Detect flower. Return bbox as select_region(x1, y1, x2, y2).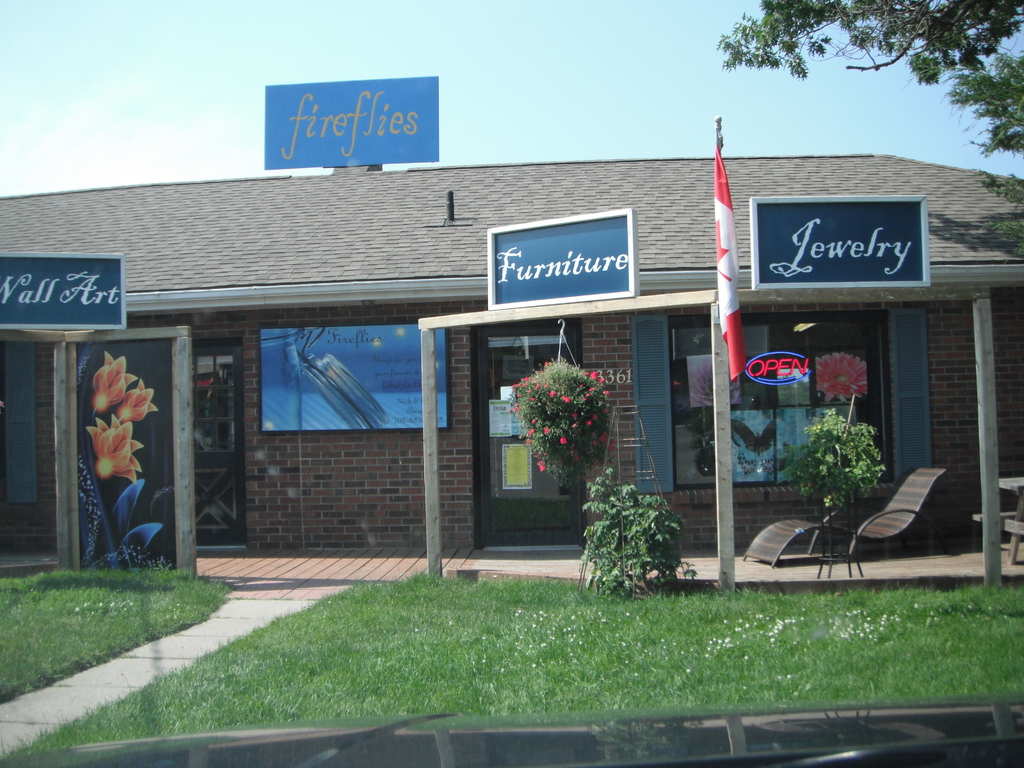
select_region(119, 379, 157, 422).
